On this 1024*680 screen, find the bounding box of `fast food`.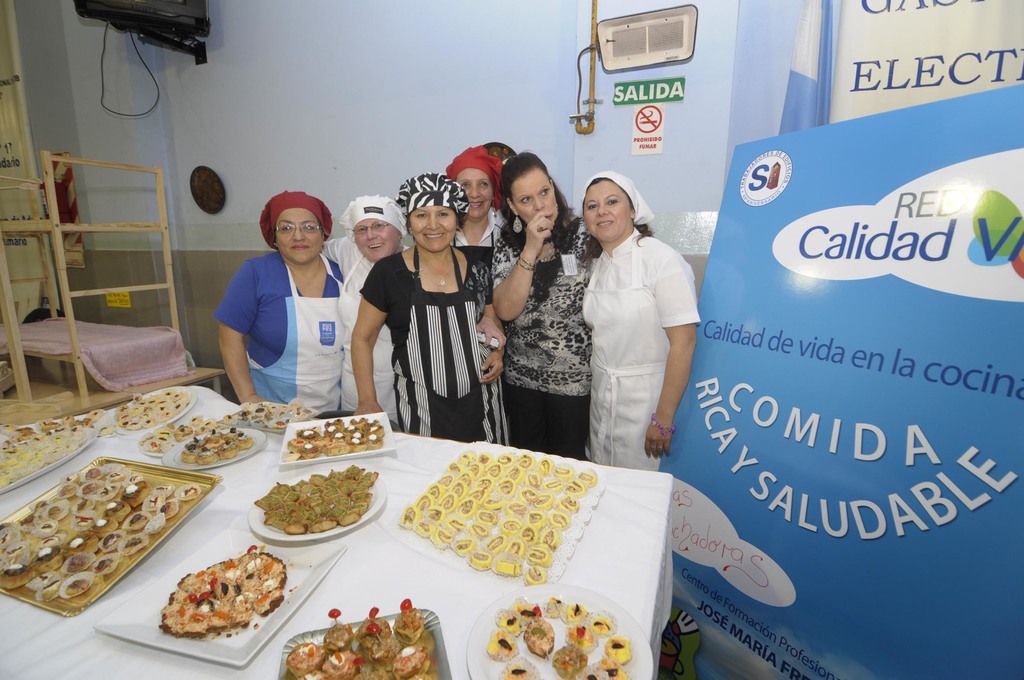
Bounding box: (x1=585, y1=661, x2=620, y2=679).
